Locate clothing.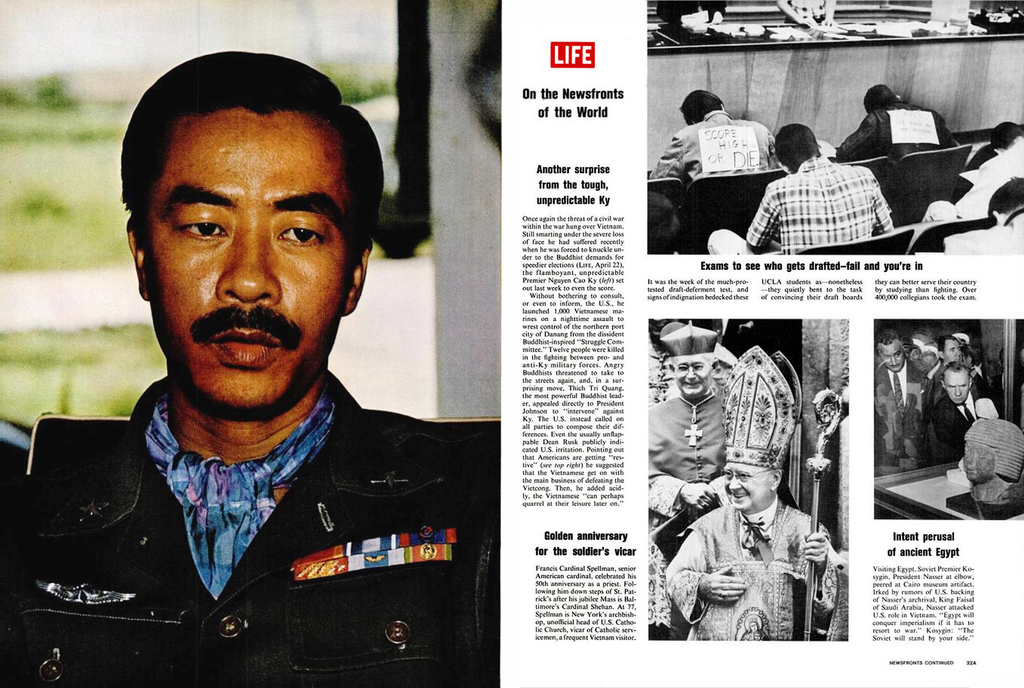
Bounding box: BBox(0, 360, 500, 687).
